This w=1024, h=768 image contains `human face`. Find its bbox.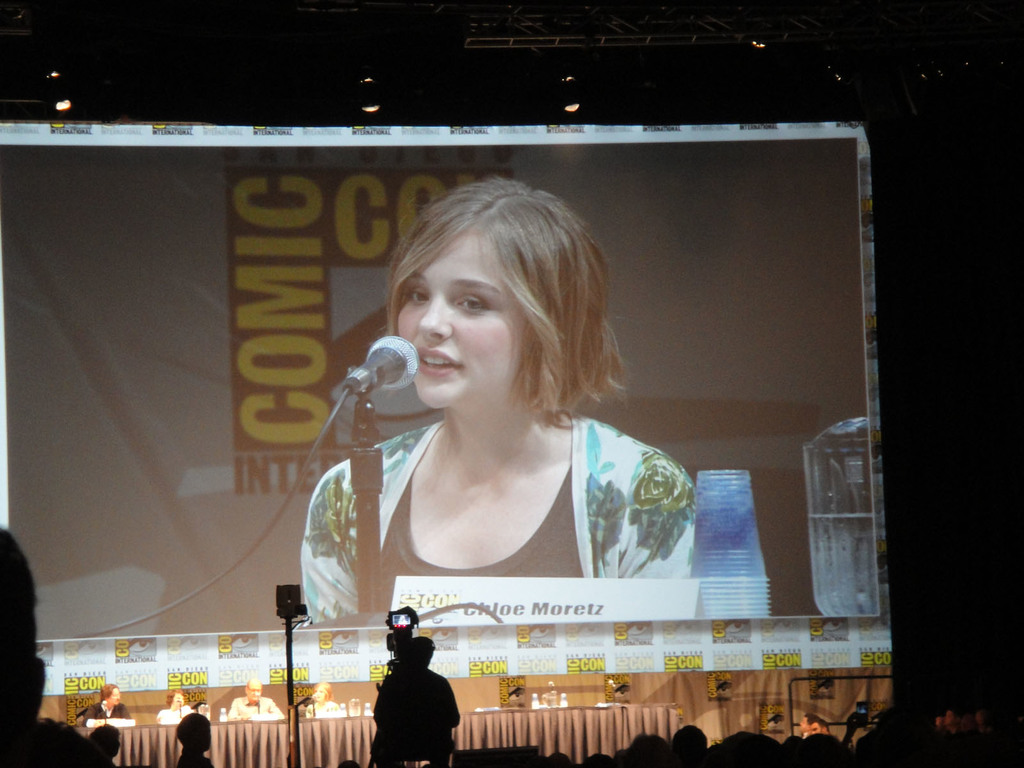
166,691,181,712.
